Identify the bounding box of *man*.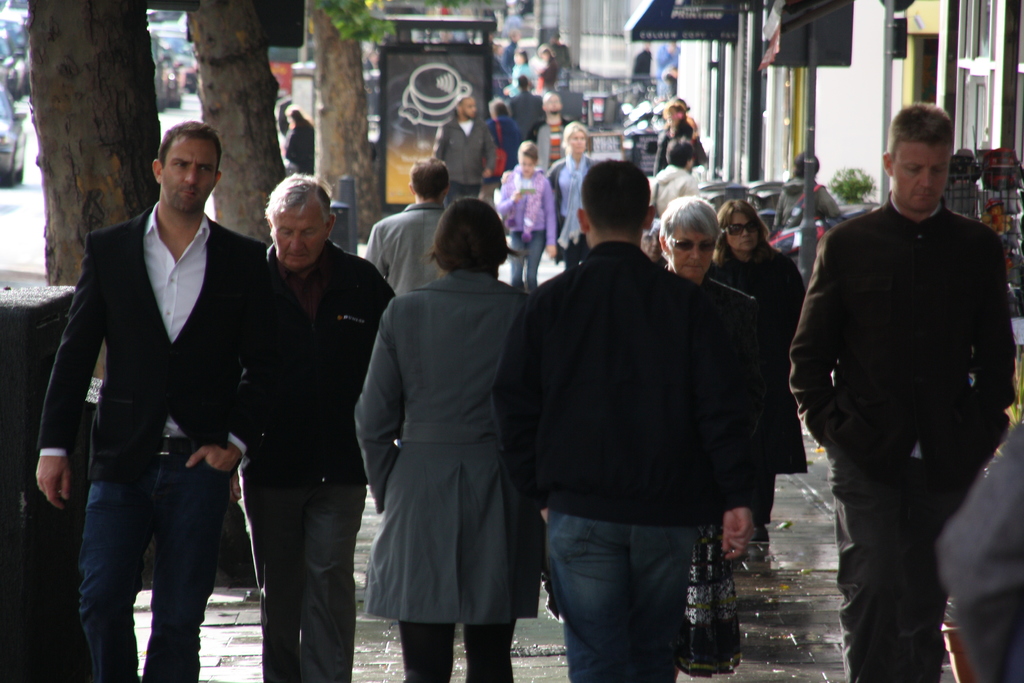
BBox(429, 94, 497, 207).
